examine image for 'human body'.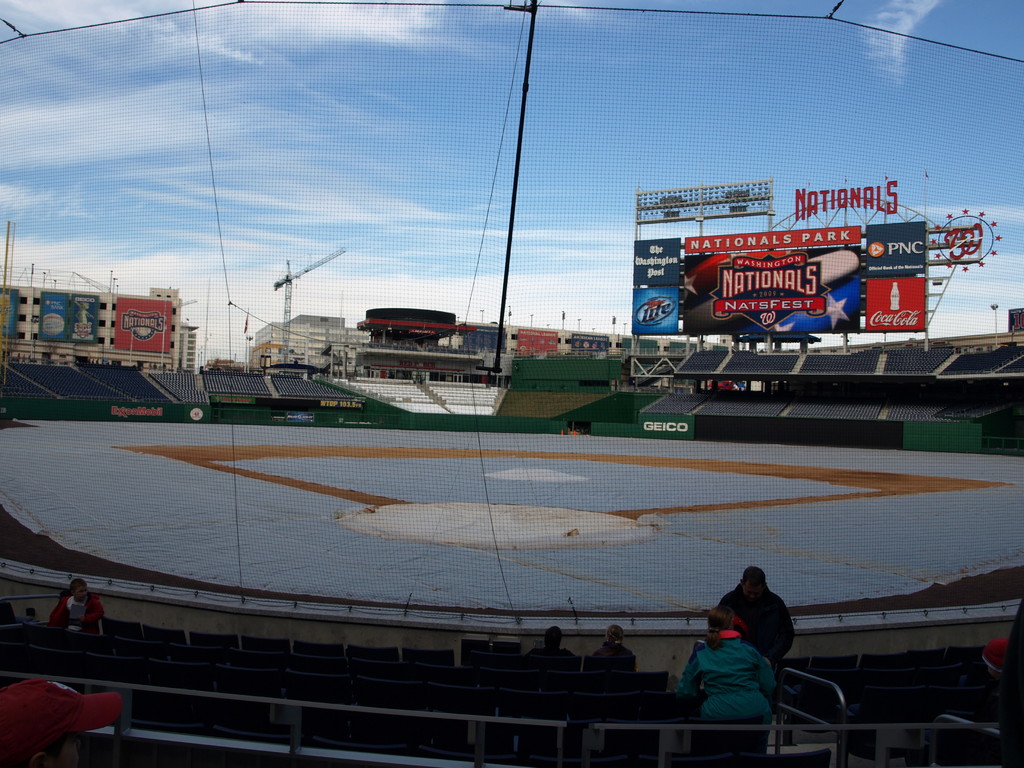
Examination result: <bbox>592, 616, 636, 656</bbox>.
